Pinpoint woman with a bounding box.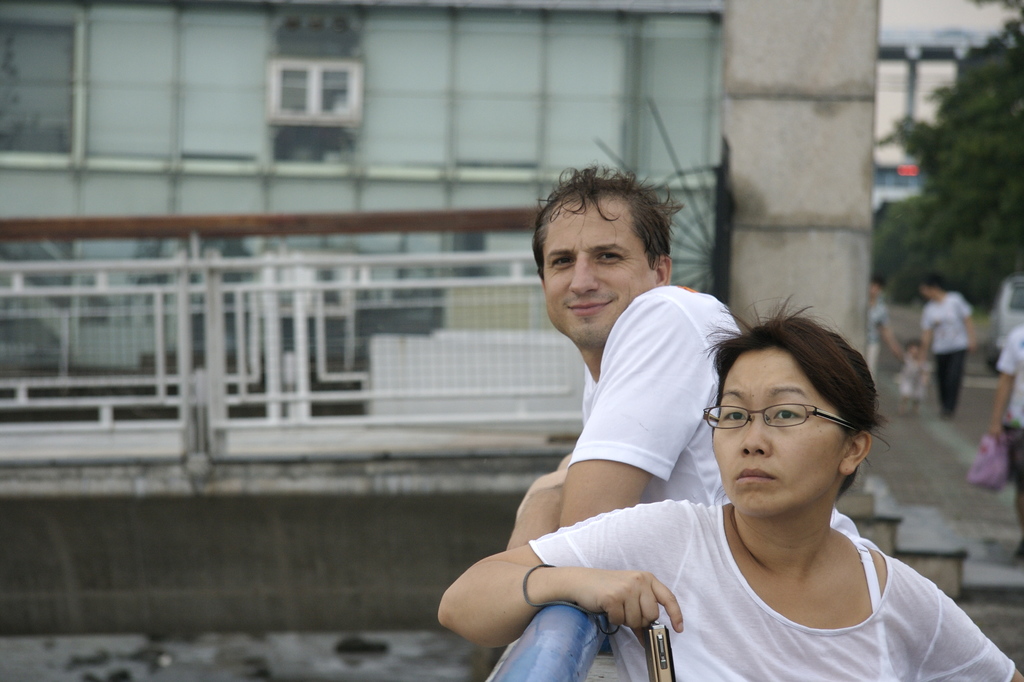
locate(491, 218, 940, 678).
